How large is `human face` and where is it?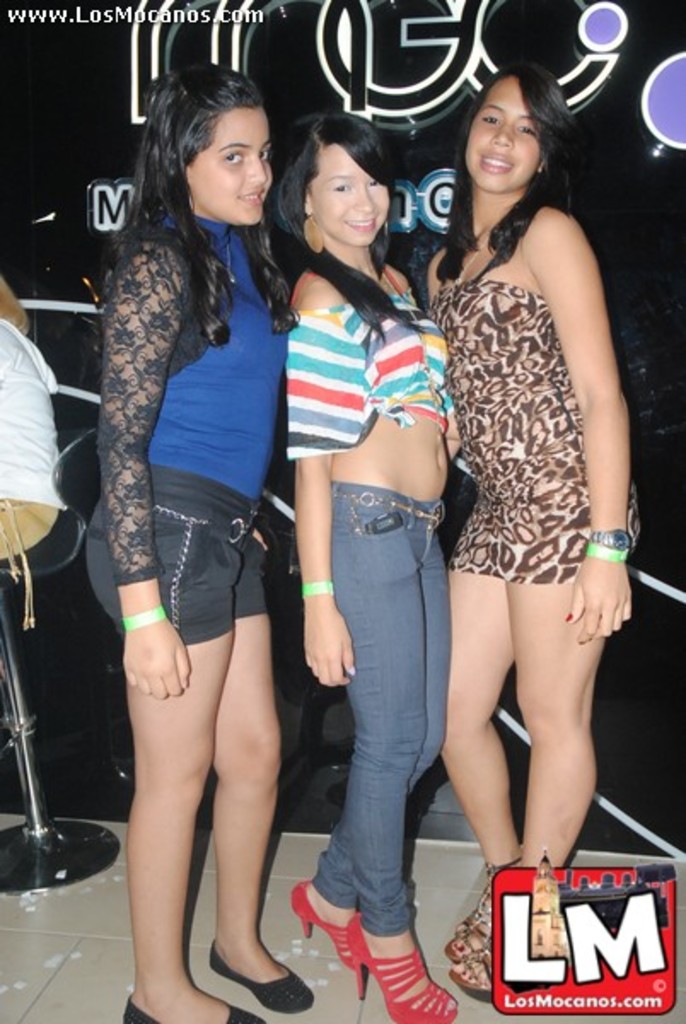
Bounding box: [x1=314, y1=140, x2=384, y2=242].
